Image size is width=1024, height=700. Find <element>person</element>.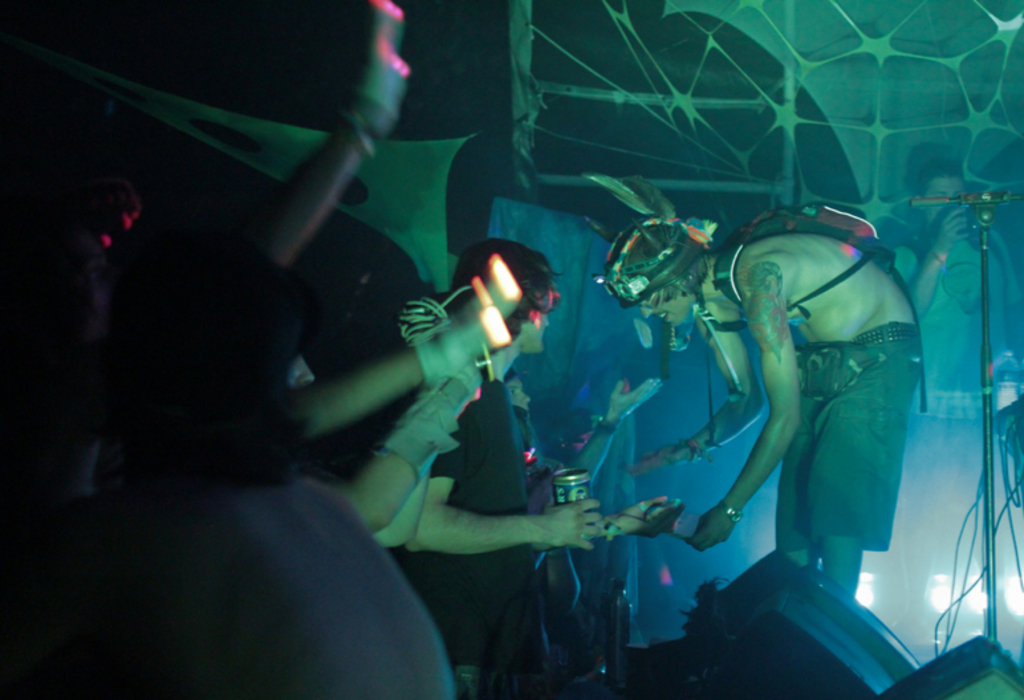
56/170/119/485.
